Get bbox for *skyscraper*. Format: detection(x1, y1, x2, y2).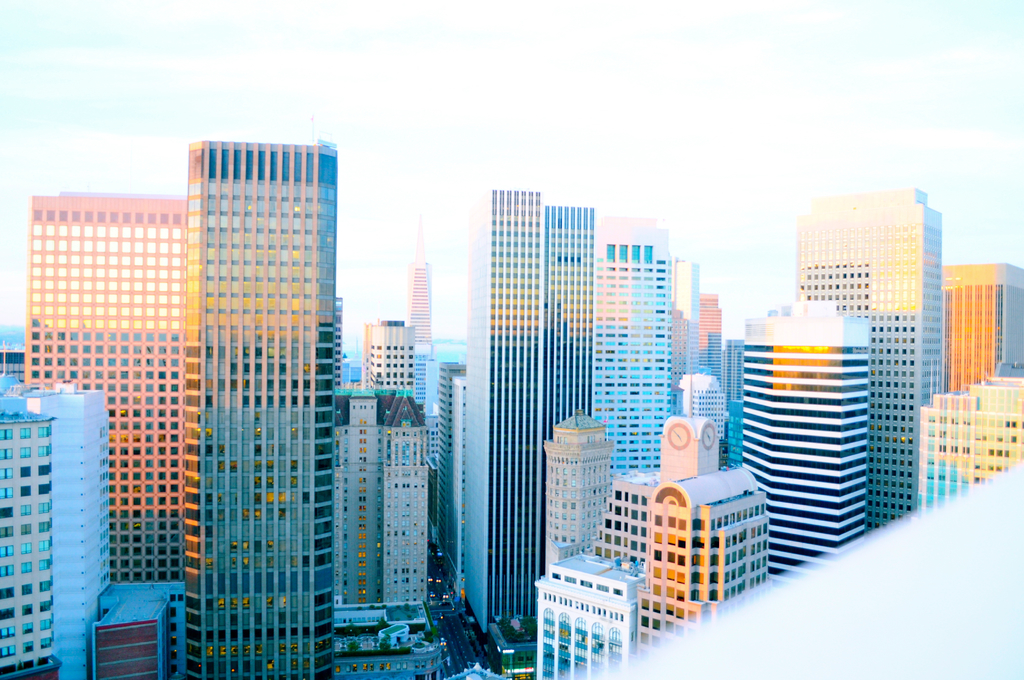
detection(527, 395, 769, 670).
